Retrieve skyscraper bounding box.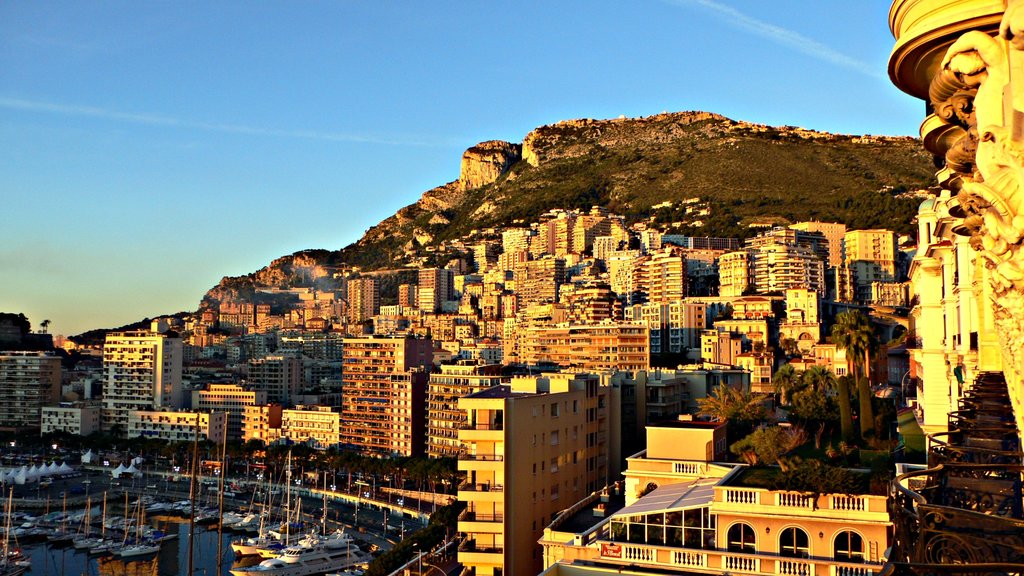
Bounding box: region(381, 280, 420, 316).
